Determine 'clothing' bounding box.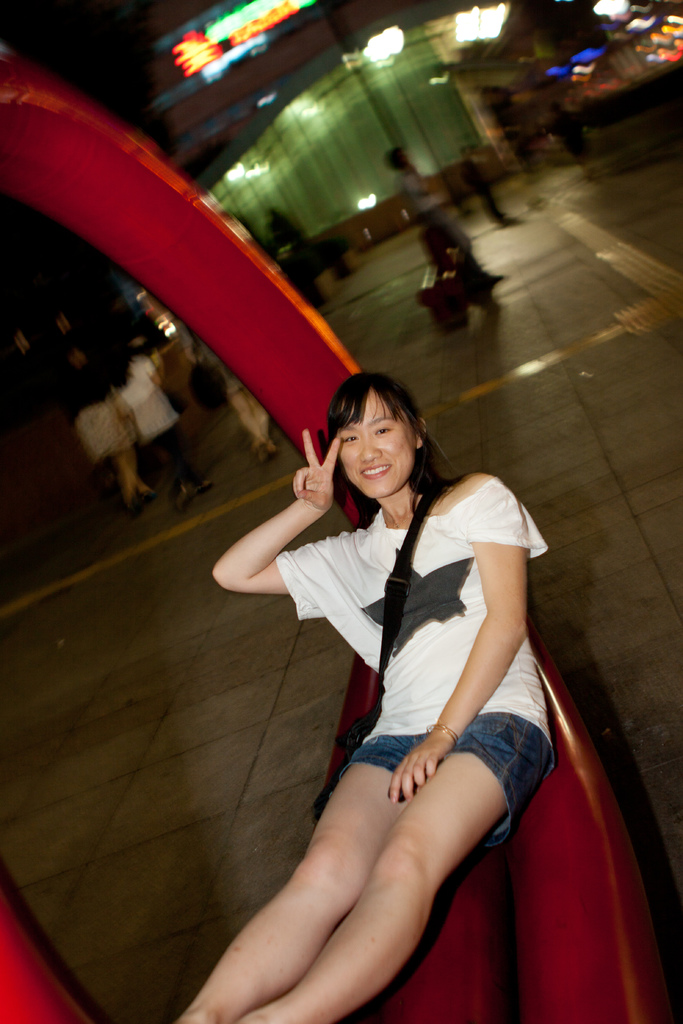
Determined: 264, 447, 558, 774.
